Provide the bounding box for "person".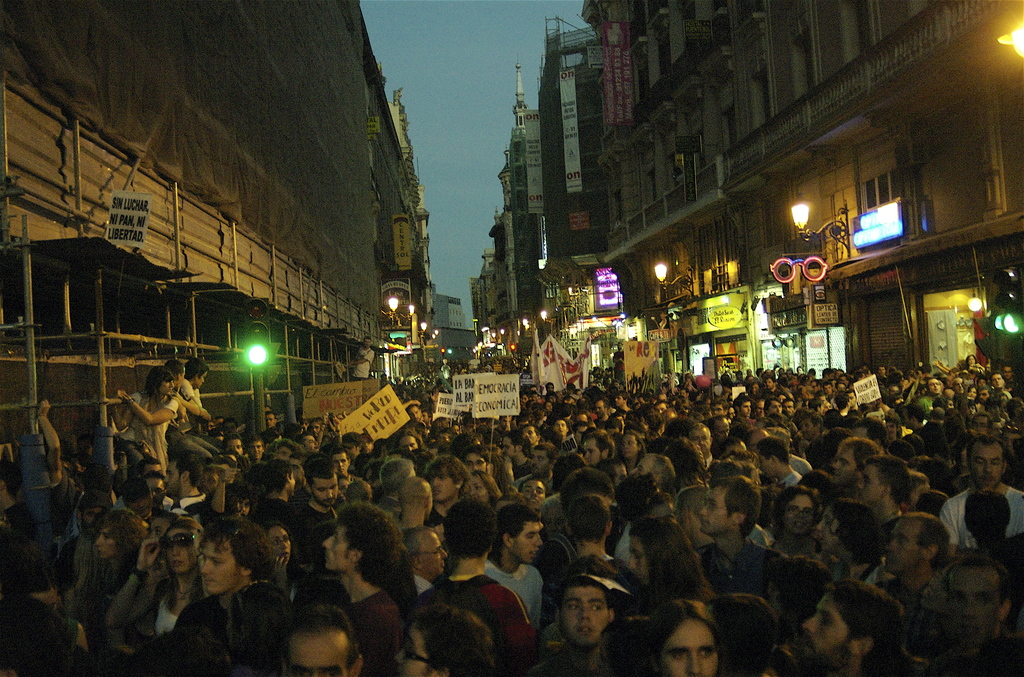
l=589, t=399, r=607, b=423.
